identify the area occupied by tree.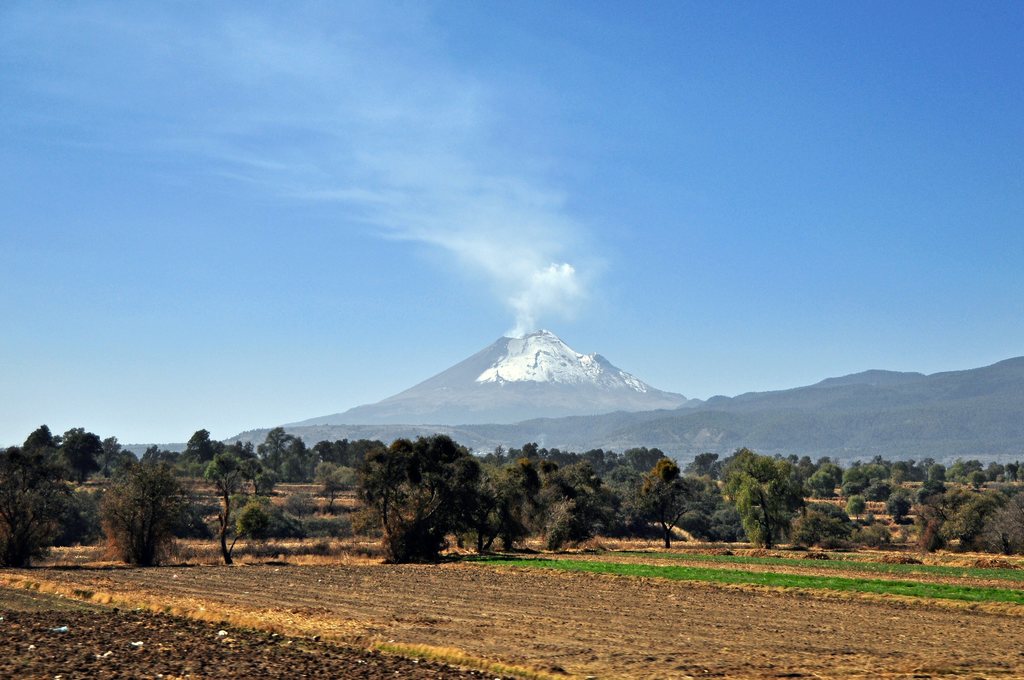
Area: 89/469/209/565.
